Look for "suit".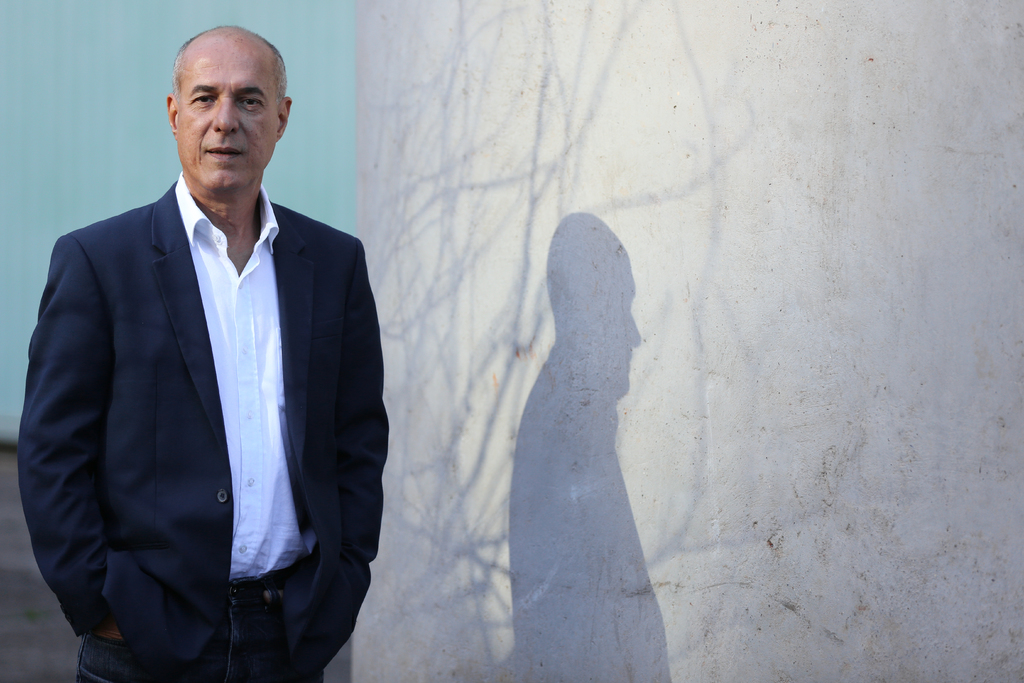
Found: bbox=[31, 51, 383, 682].
